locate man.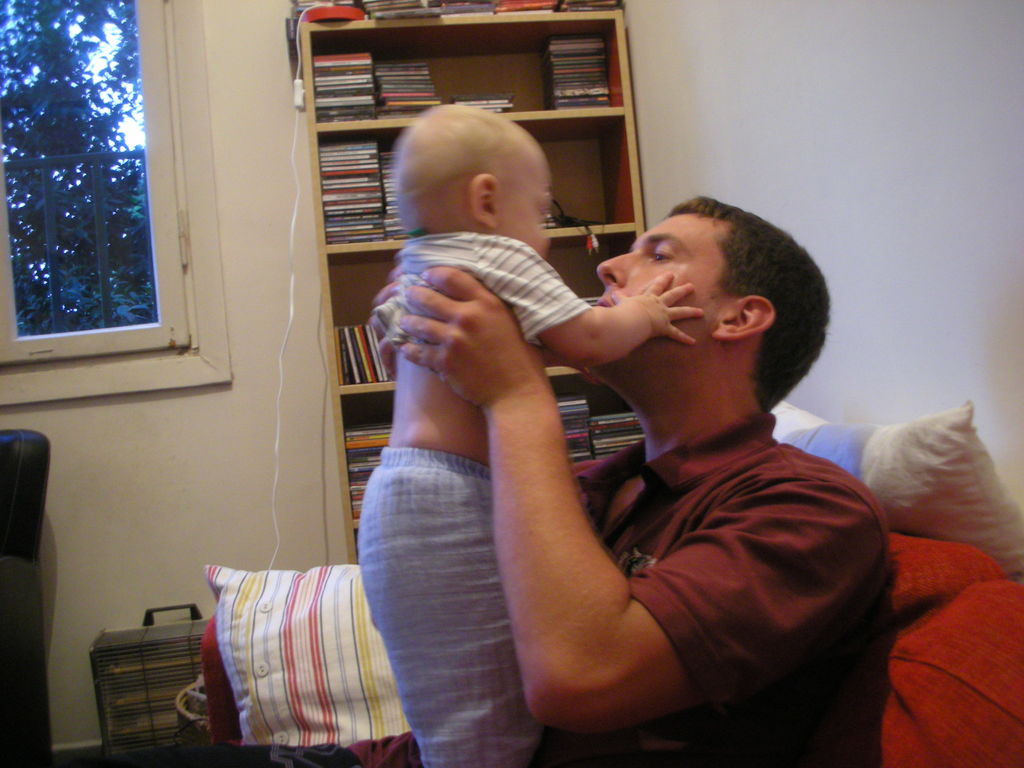
Bounding box: rect(344, 97, 700, 767).
